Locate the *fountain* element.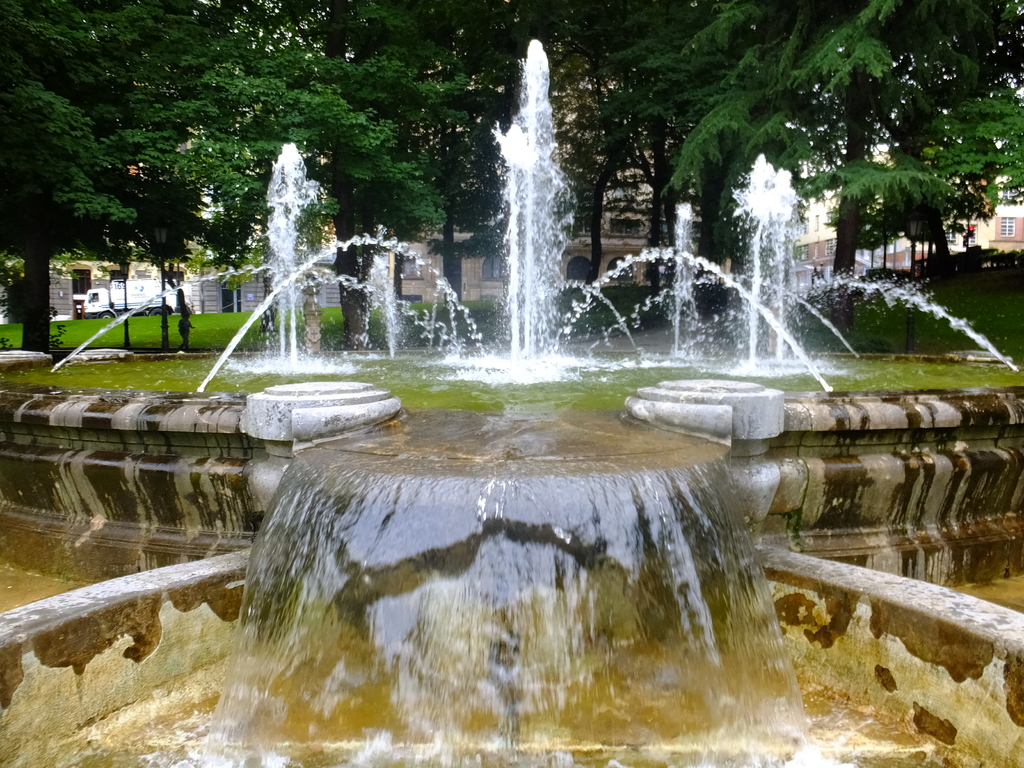
Element bbox: bbox=(137, 18, 968, 696).
